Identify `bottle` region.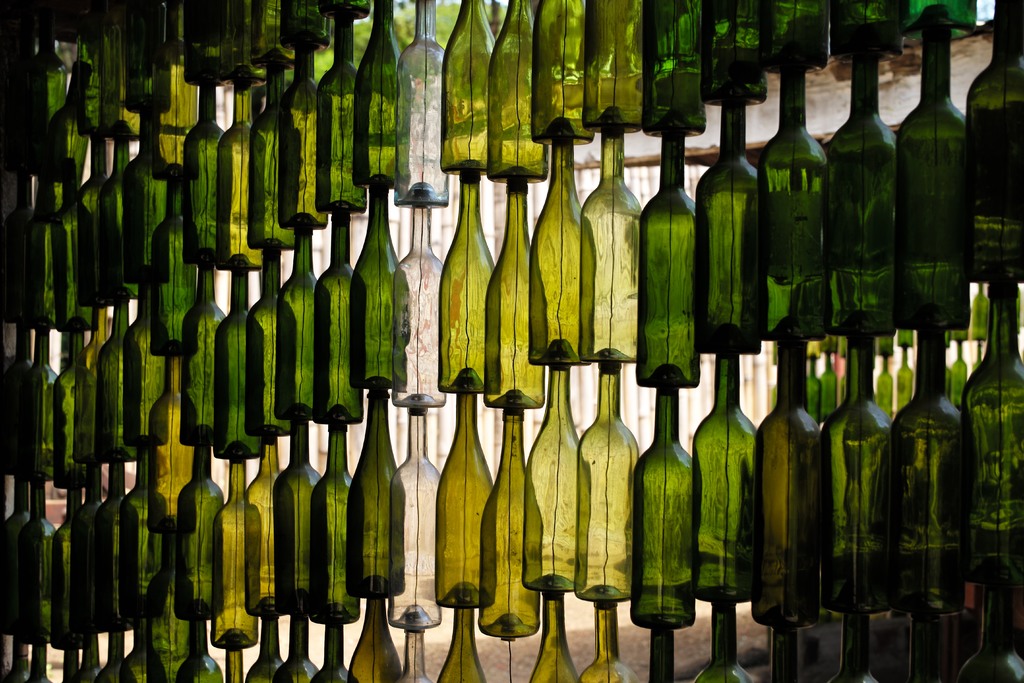
Region: x1=572, y1=363, x2=641, y2=604.
